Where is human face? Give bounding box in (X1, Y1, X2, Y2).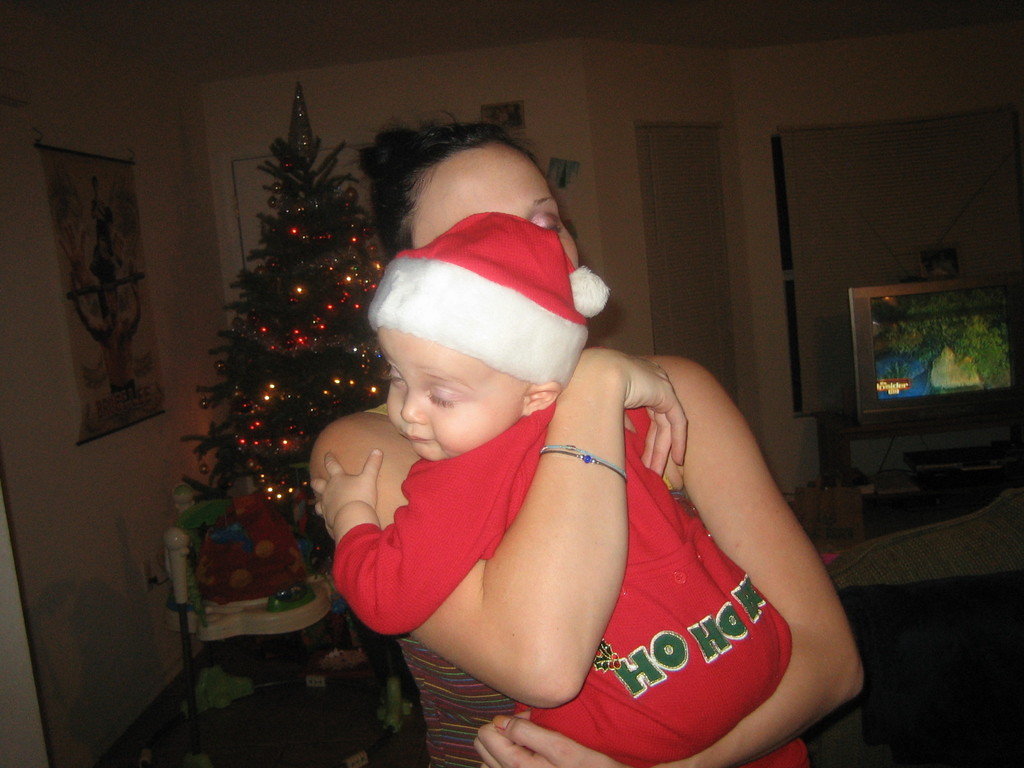
(415, 143, 582, 268).
